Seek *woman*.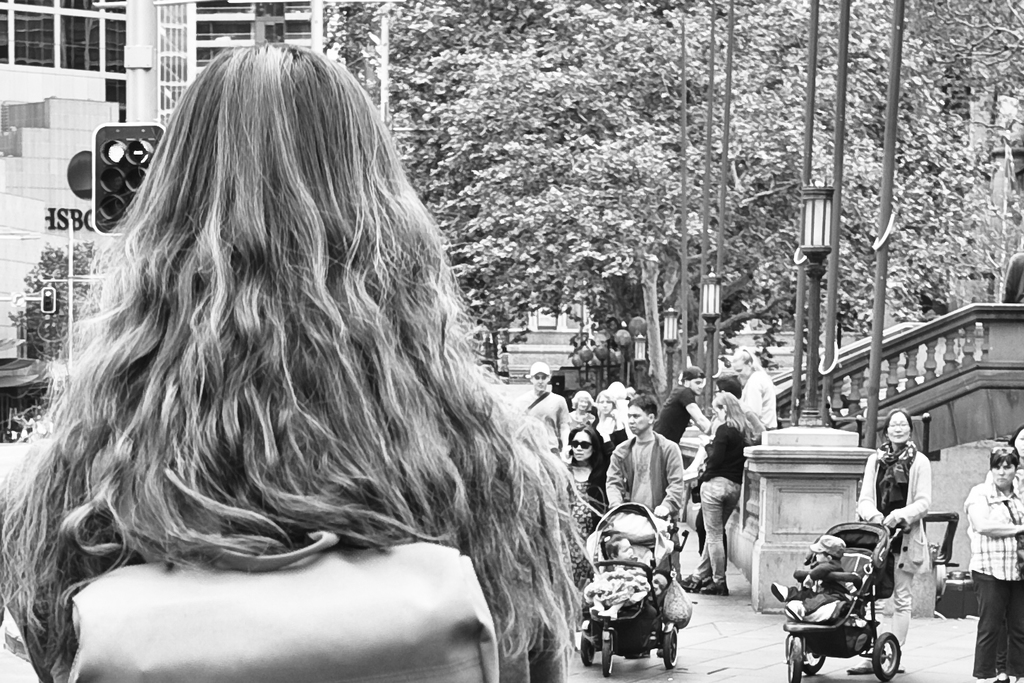
(596, 388, 630, 450).
